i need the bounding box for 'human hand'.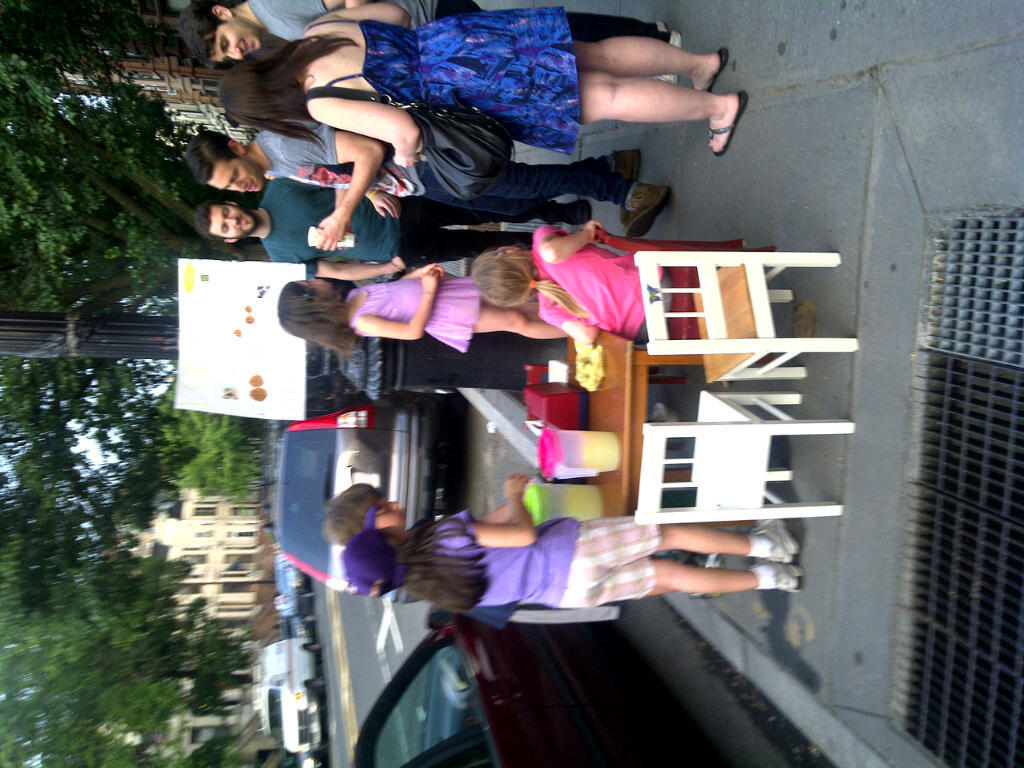
Here it is: (585,220,604,248).
